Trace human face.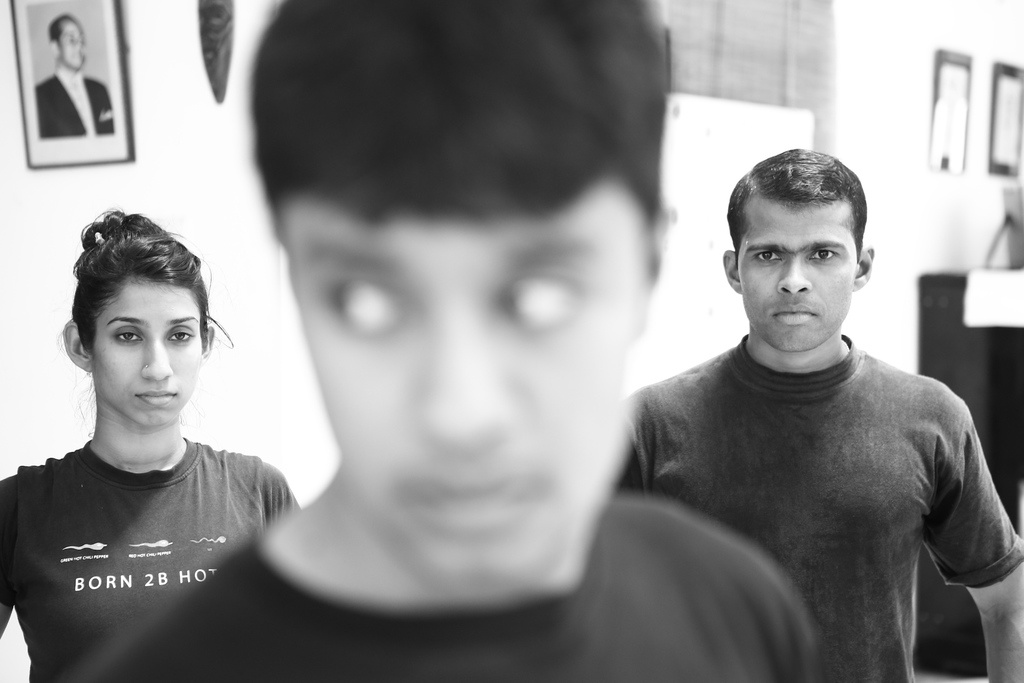
Traced to detection(739, 197, 858, 350).
